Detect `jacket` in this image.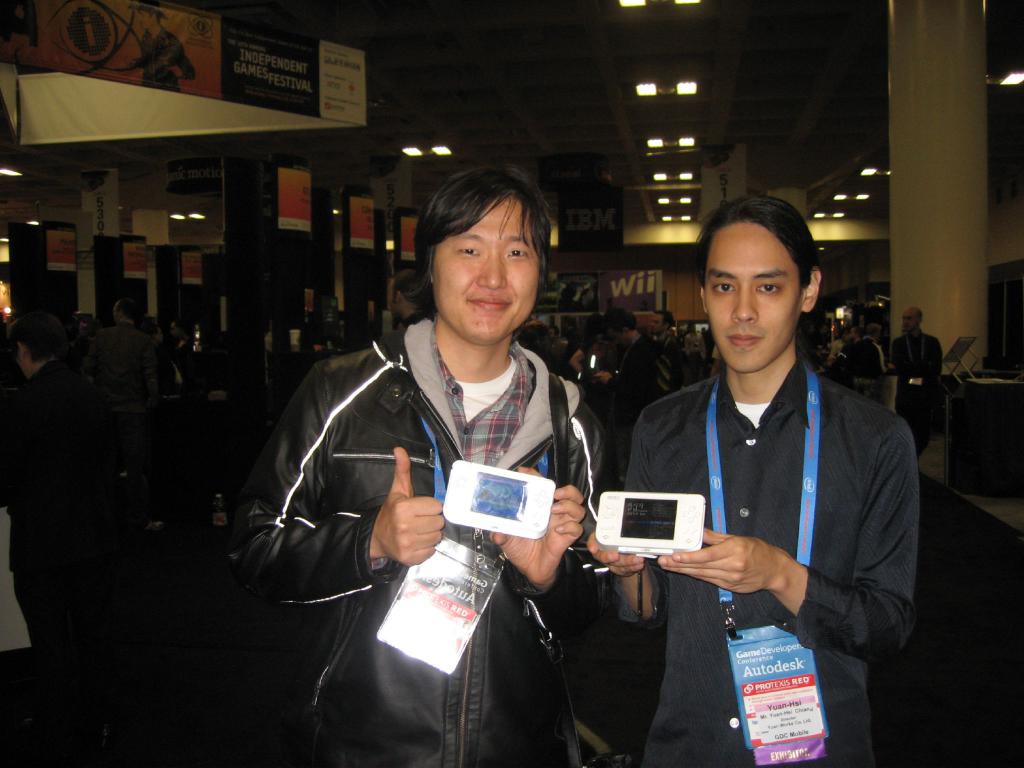
Detection: {"left": 237, "top": 337, "right": 614, "bottom": 767}.
